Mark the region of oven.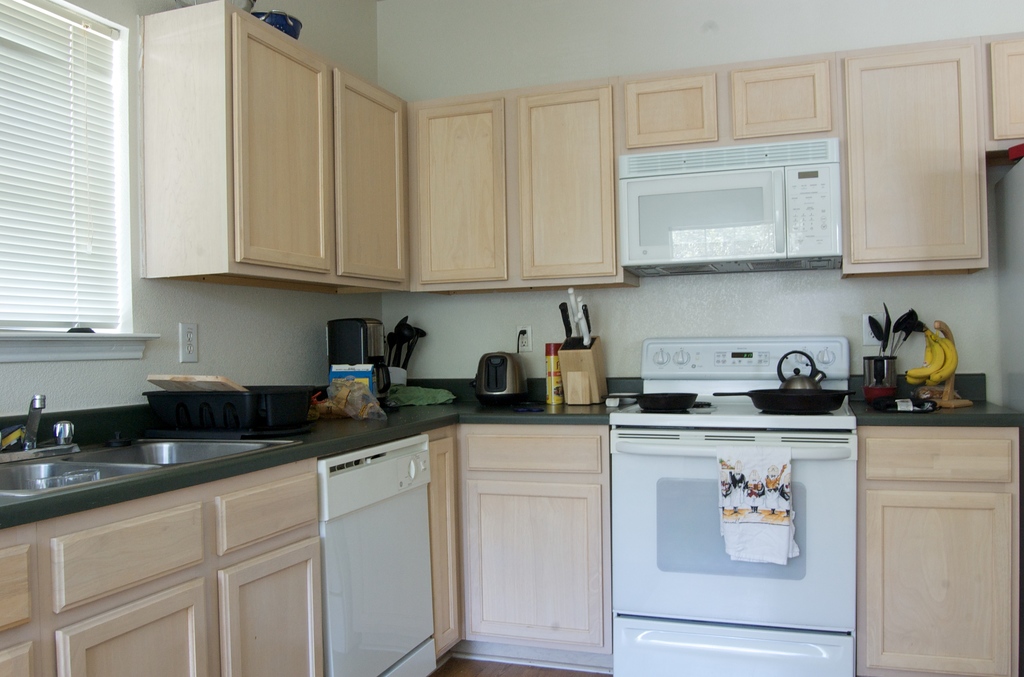
Region: [619, 127, 841, 272].
